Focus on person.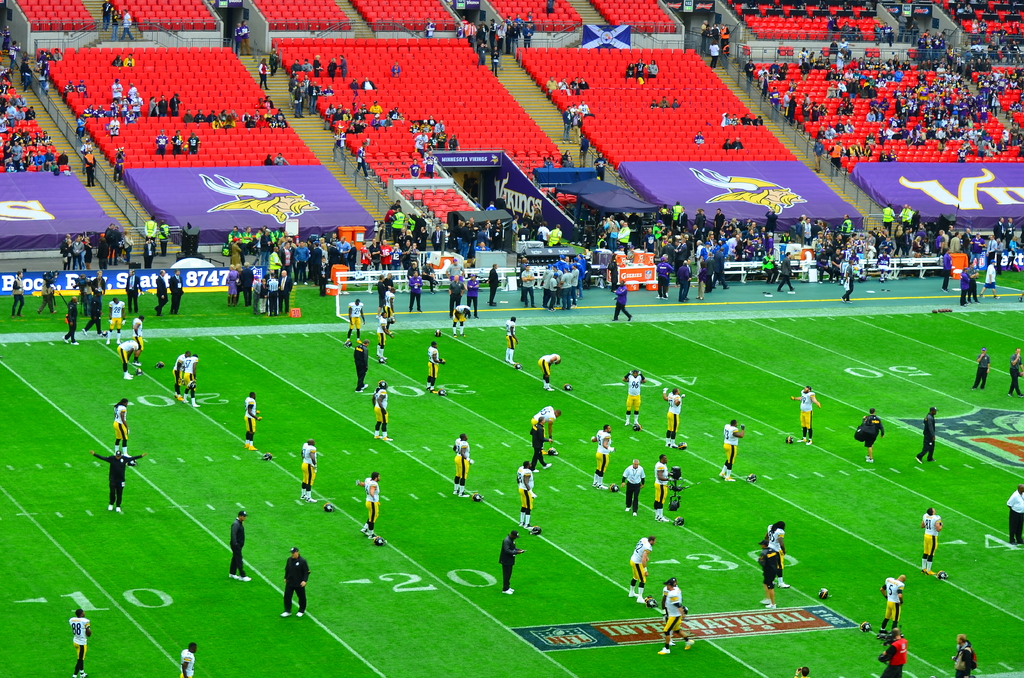
Focused at 279/267/292/316.
